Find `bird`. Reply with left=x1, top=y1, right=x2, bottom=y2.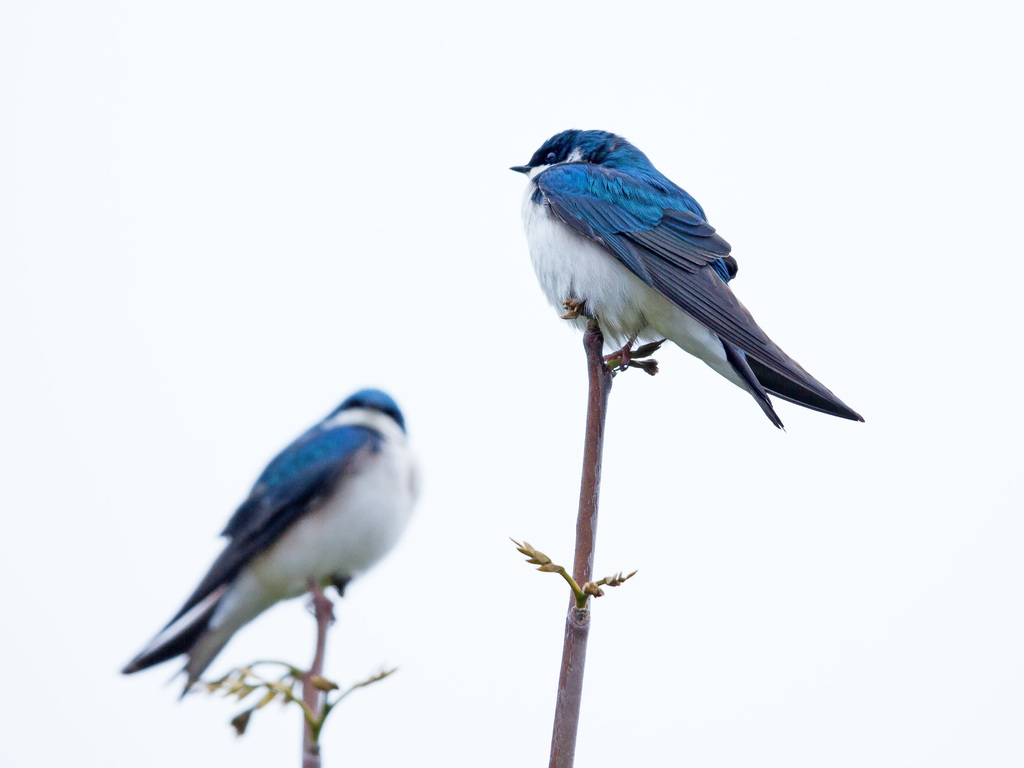
left=504, top=123, right=872, bottom=440.
